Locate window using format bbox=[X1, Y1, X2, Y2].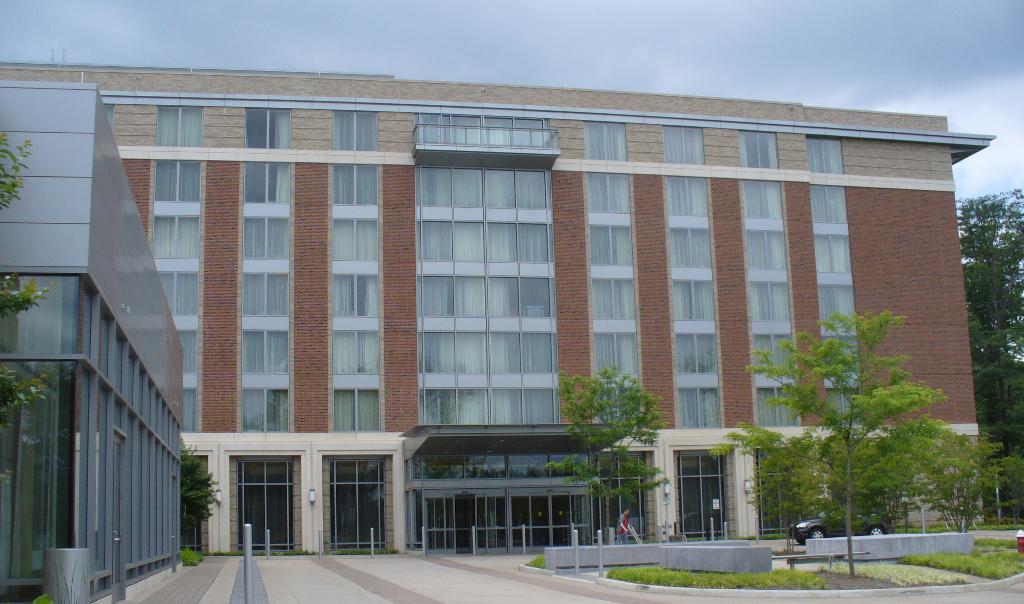
bbox=[154, 216, 202, 259].
